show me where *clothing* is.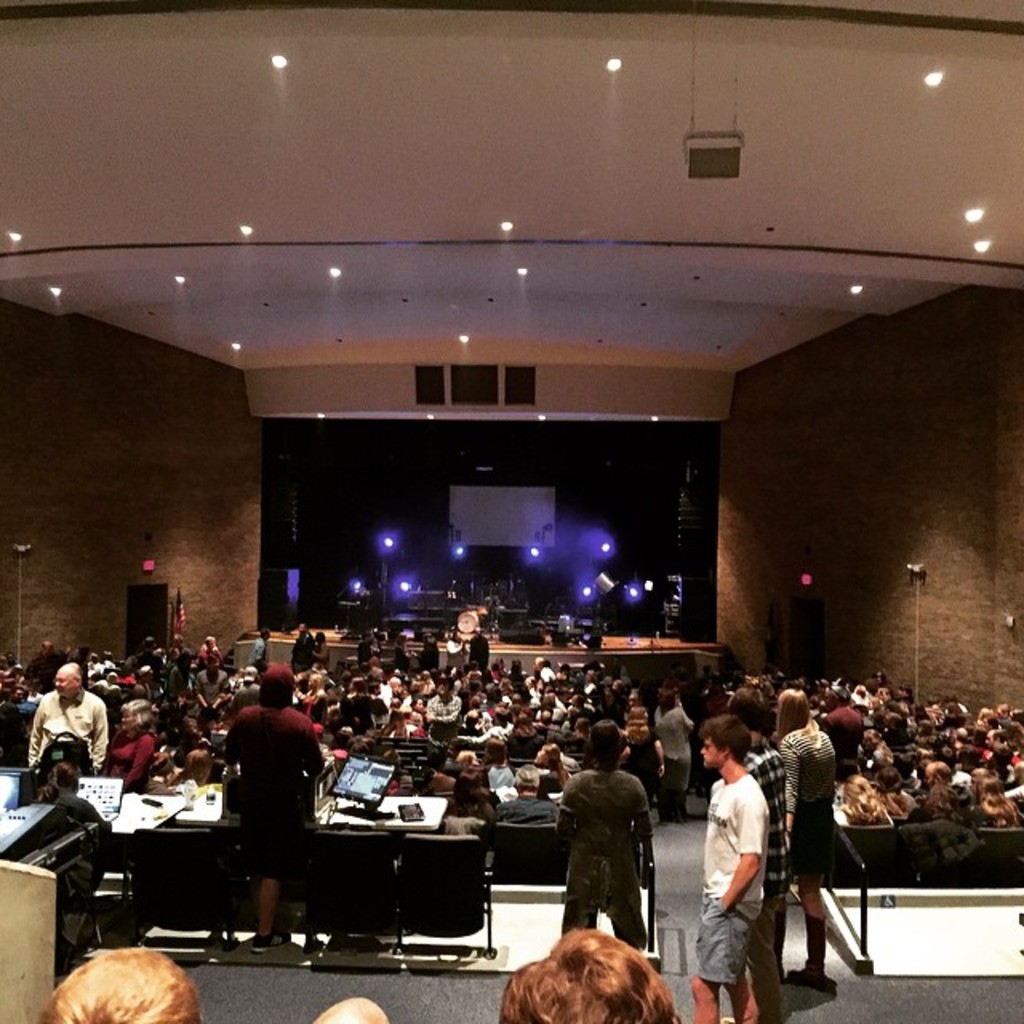
*clothing* is at 102 725 158 790.
